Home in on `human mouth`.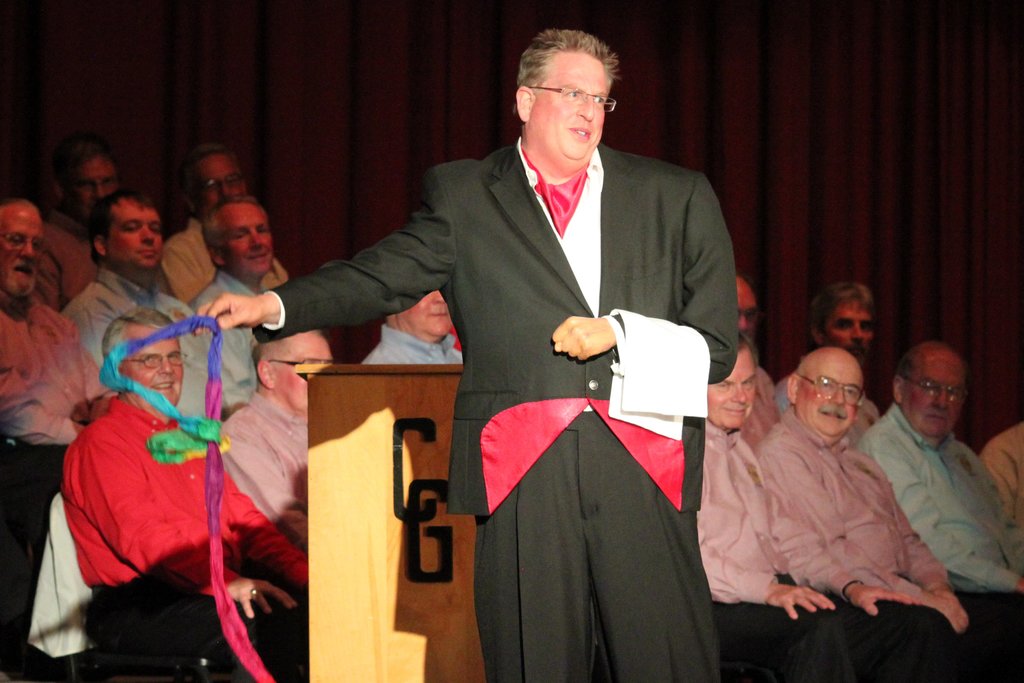
Homed in at region(245, 248, 266, 262).
